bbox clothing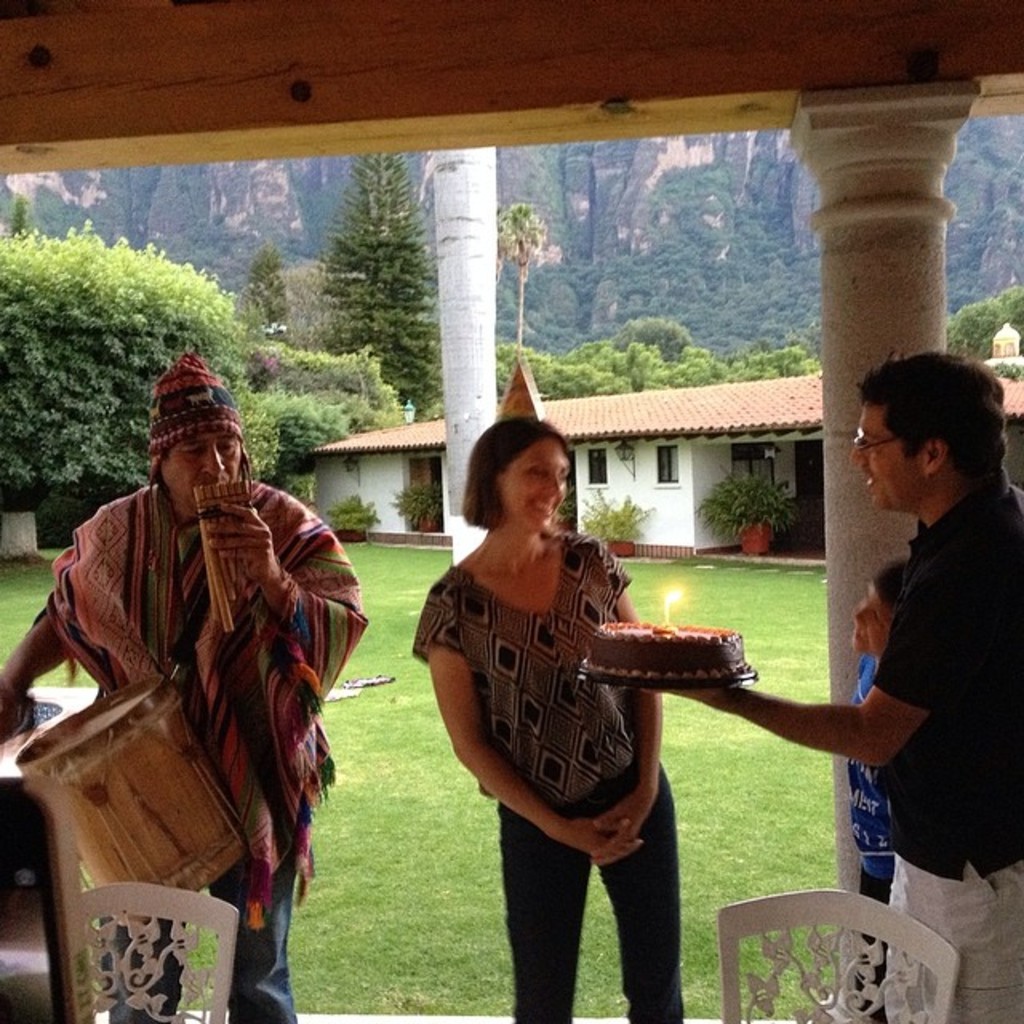
<bbox>848, 651, 886, 1022</bbox>
